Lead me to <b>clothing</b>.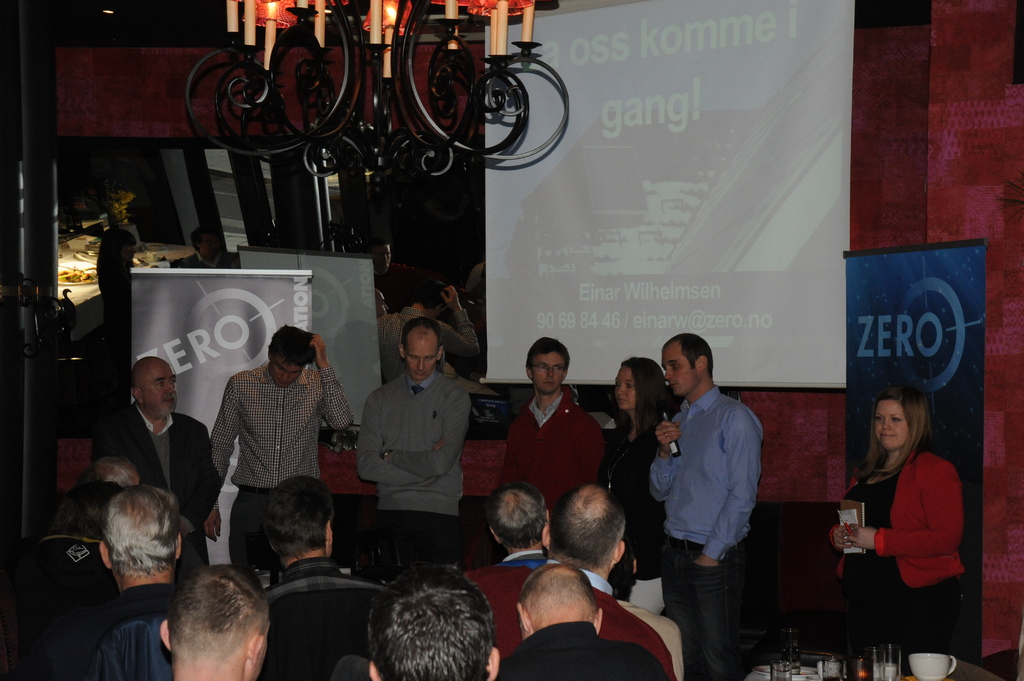
Lead to <box>15,584,174,680</box>.
